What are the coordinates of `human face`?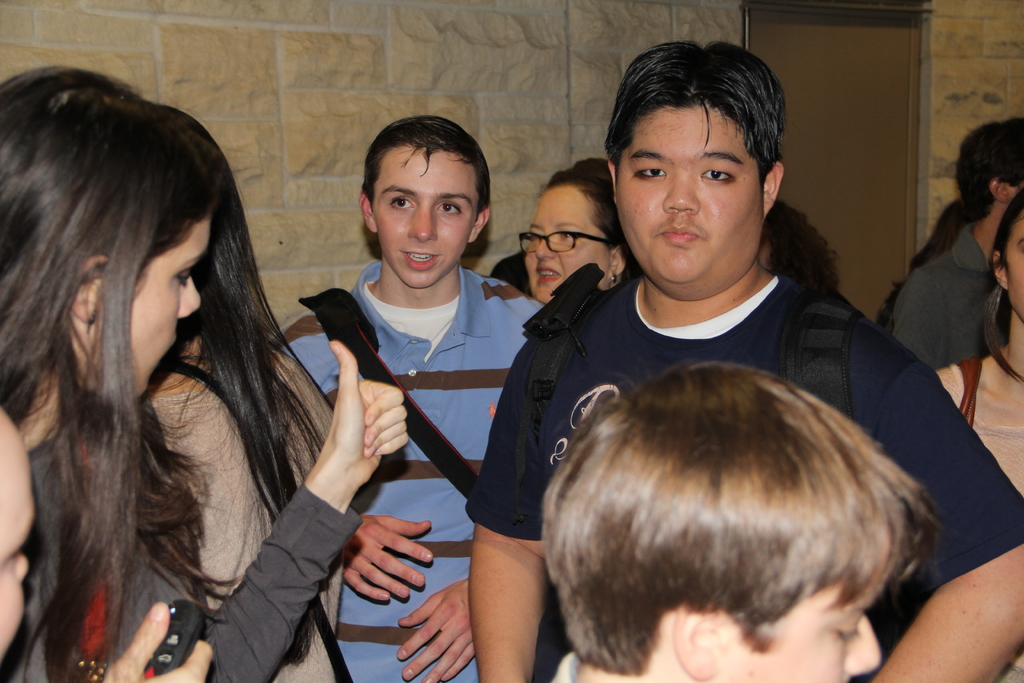
crop(370, 146, 479, 286).
